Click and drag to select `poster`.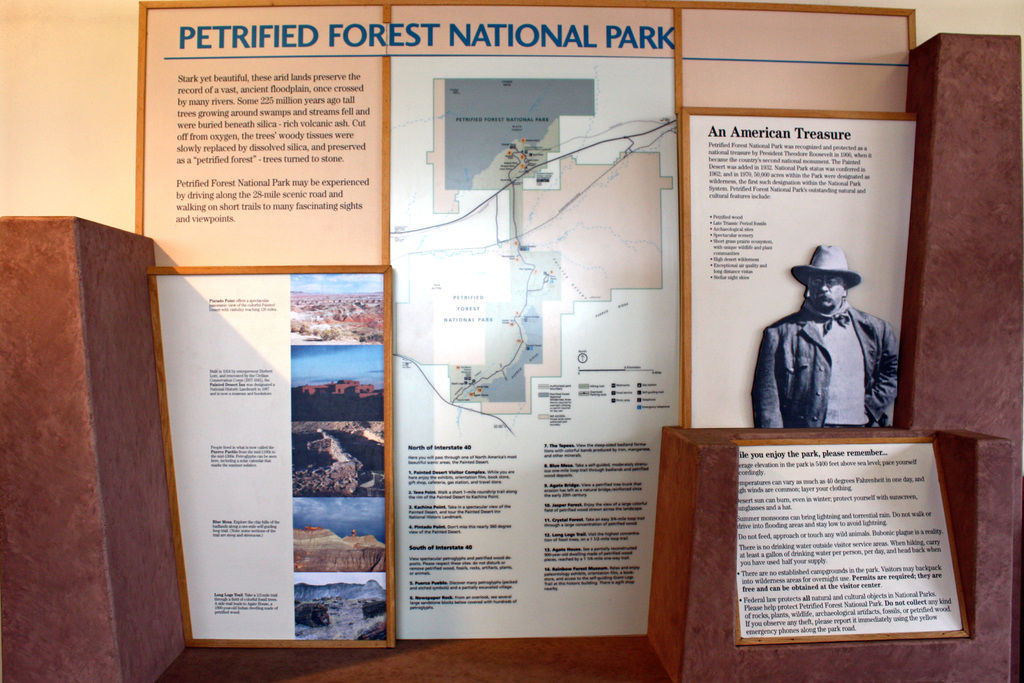
Selection: 742, 443, 964, 638.
